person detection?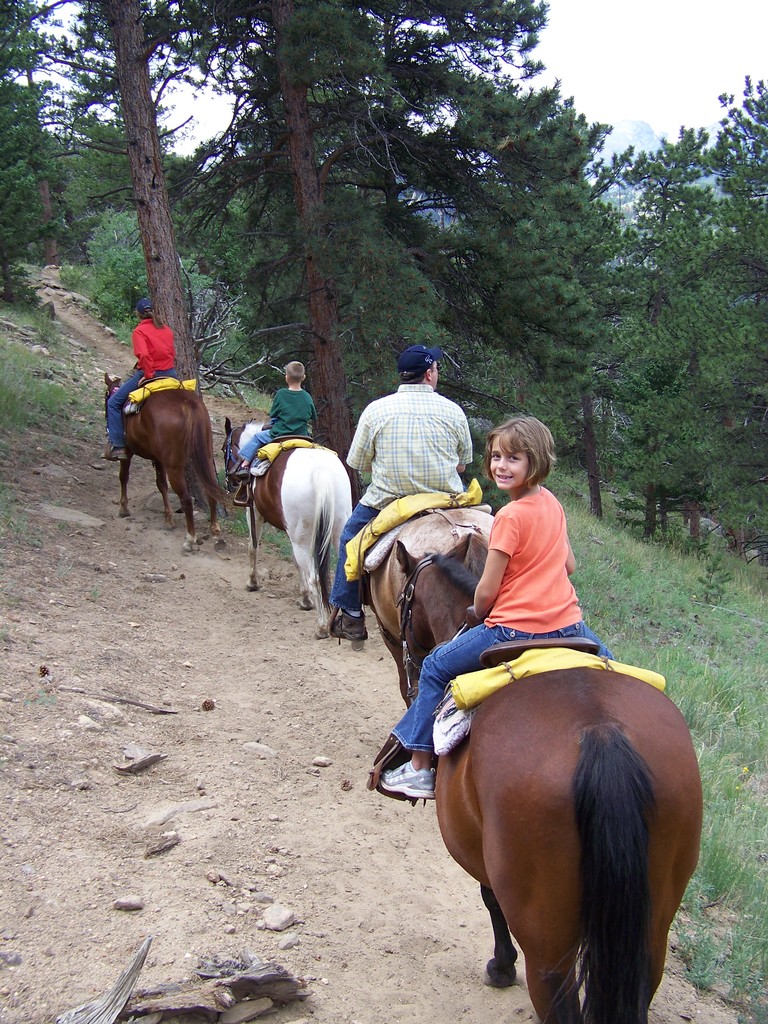
crop(314, 337, 489, 648)
